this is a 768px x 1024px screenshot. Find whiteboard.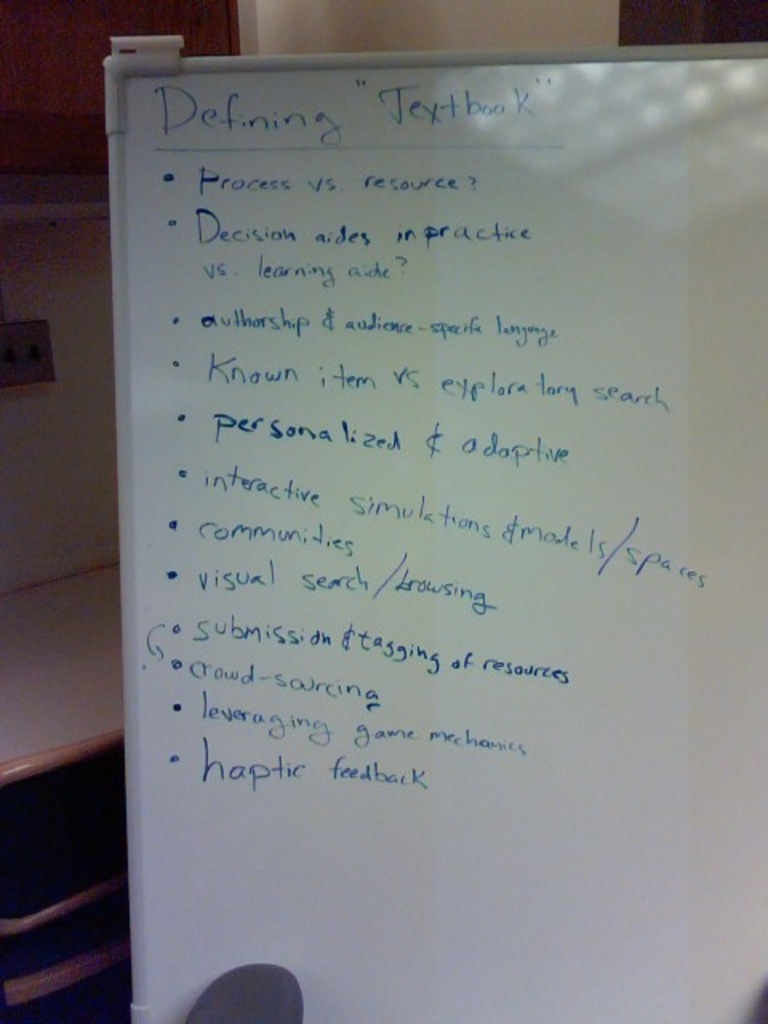
Bounding box: 98/34/766/1022.
